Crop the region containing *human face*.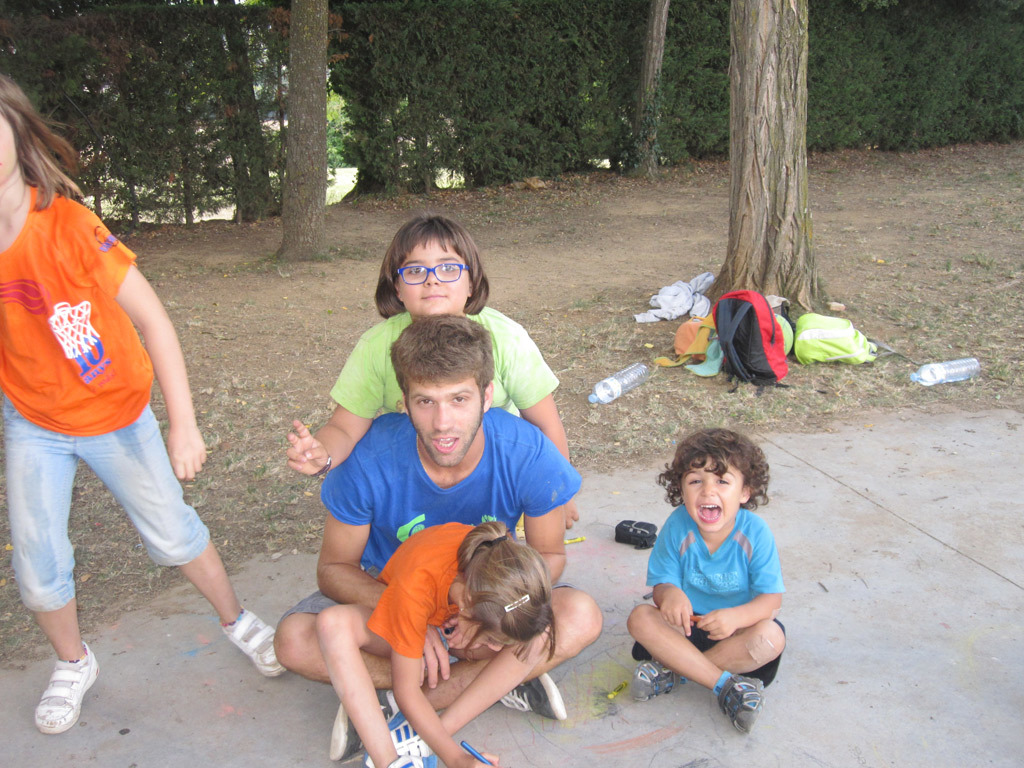
Crop region: (681,467,742,530).
